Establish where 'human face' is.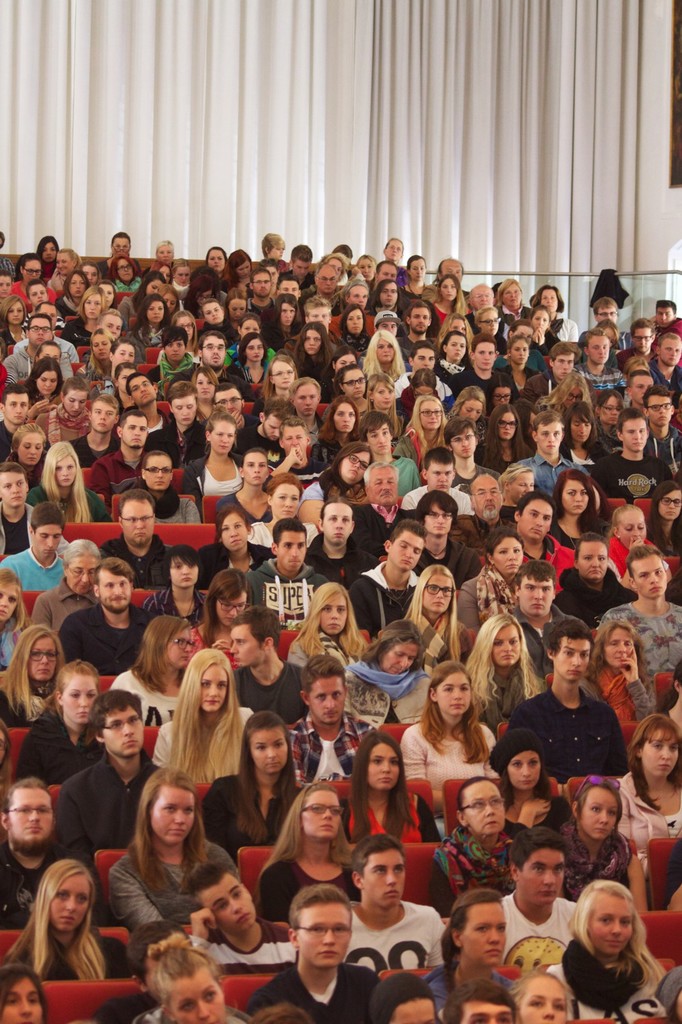
Established at detection(267, 479, 300, 514).
